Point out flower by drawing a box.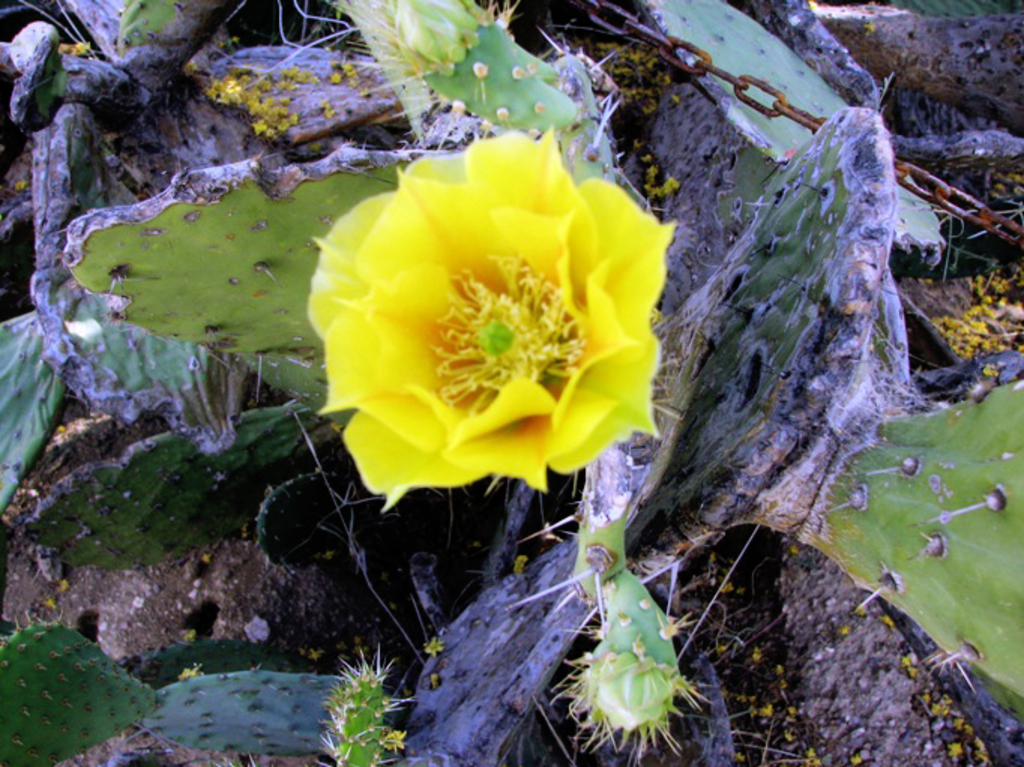
(309, 128, 655, 510).
